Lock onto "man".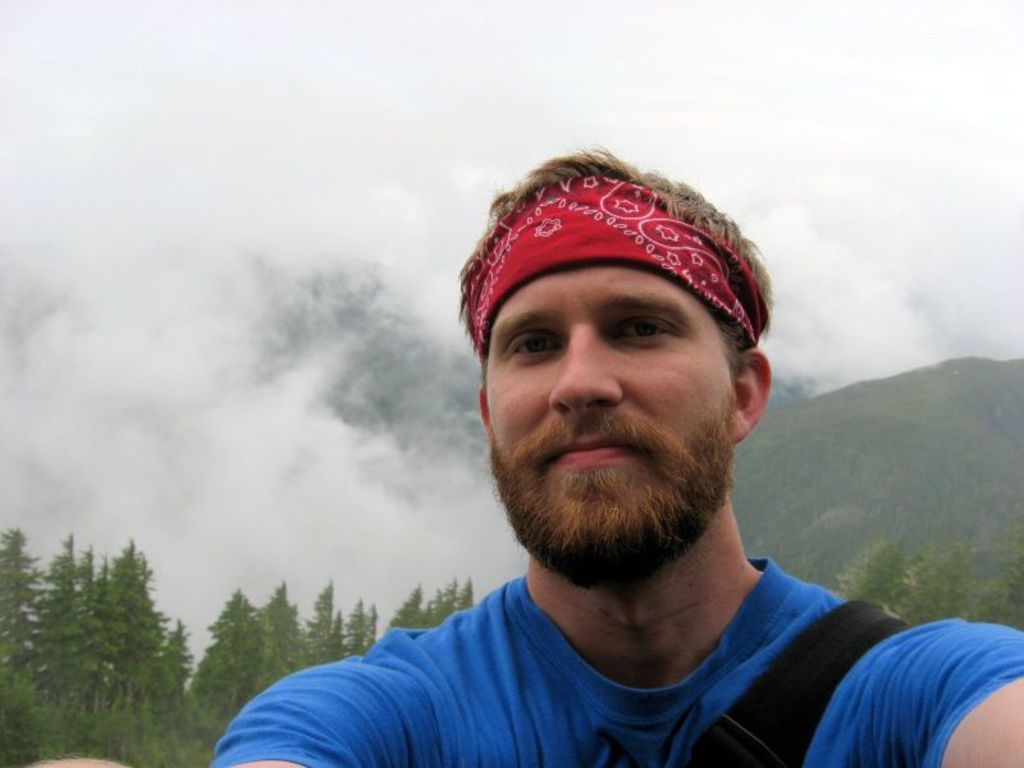
Locked: region(238, 164, 978, 767).
